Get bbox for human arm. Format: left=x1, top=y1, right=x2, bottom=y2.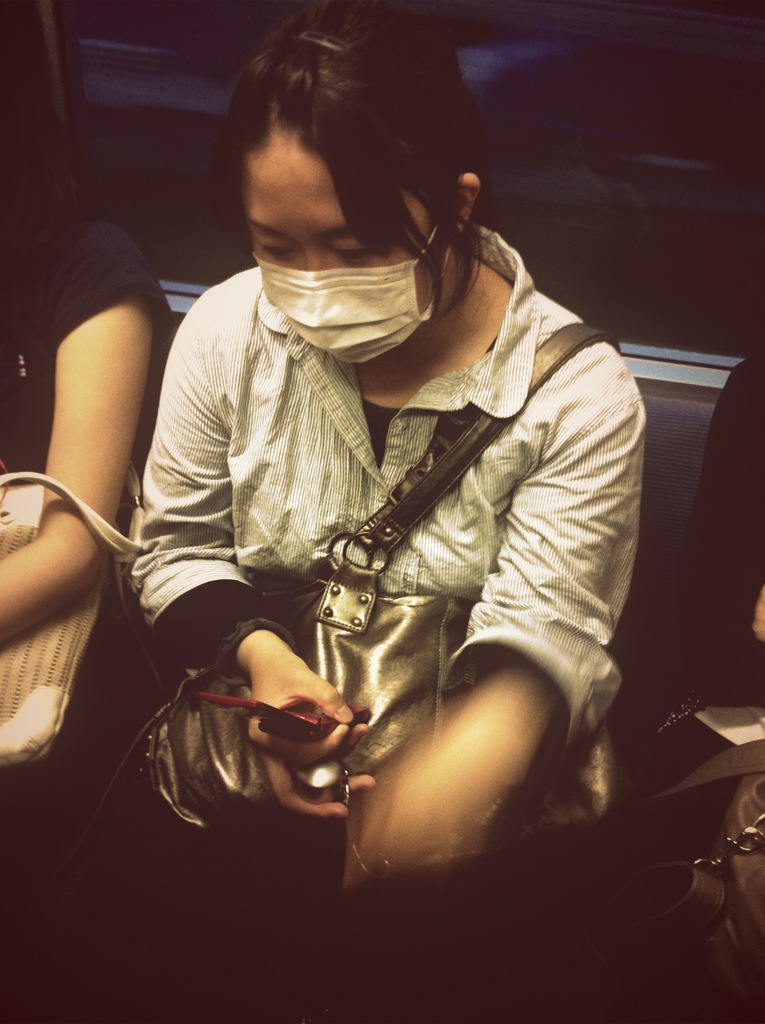
left=680, top=360, right=764, bottom=701.
